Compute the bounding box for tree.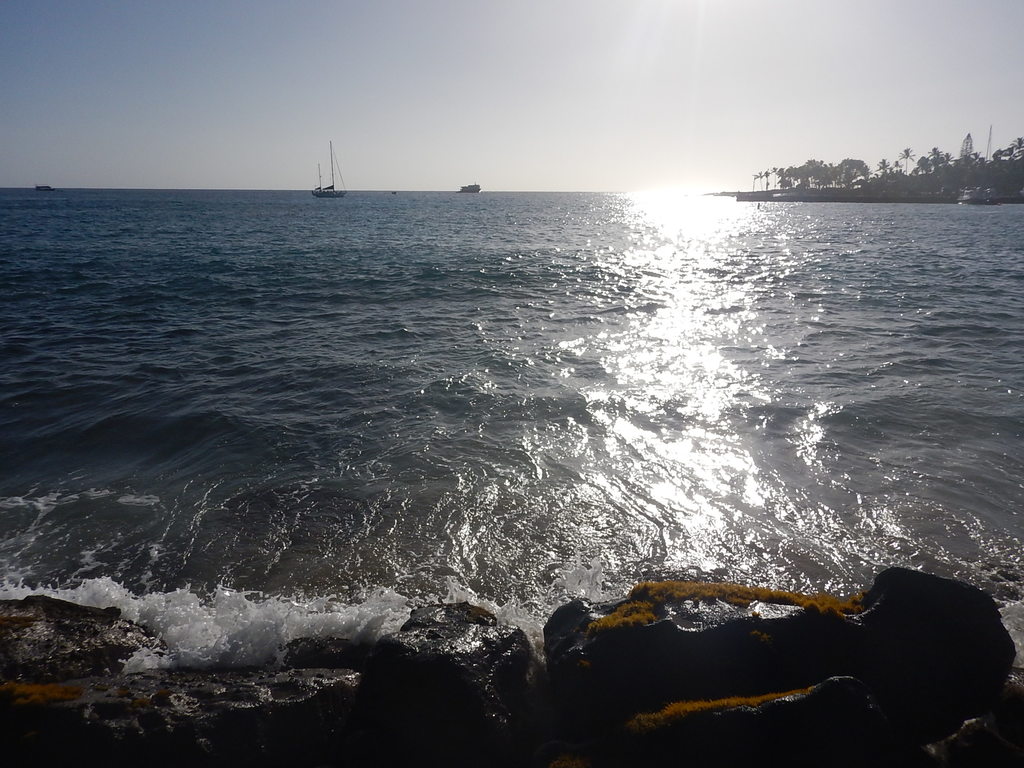
detection(922, 145, 949, 182).
